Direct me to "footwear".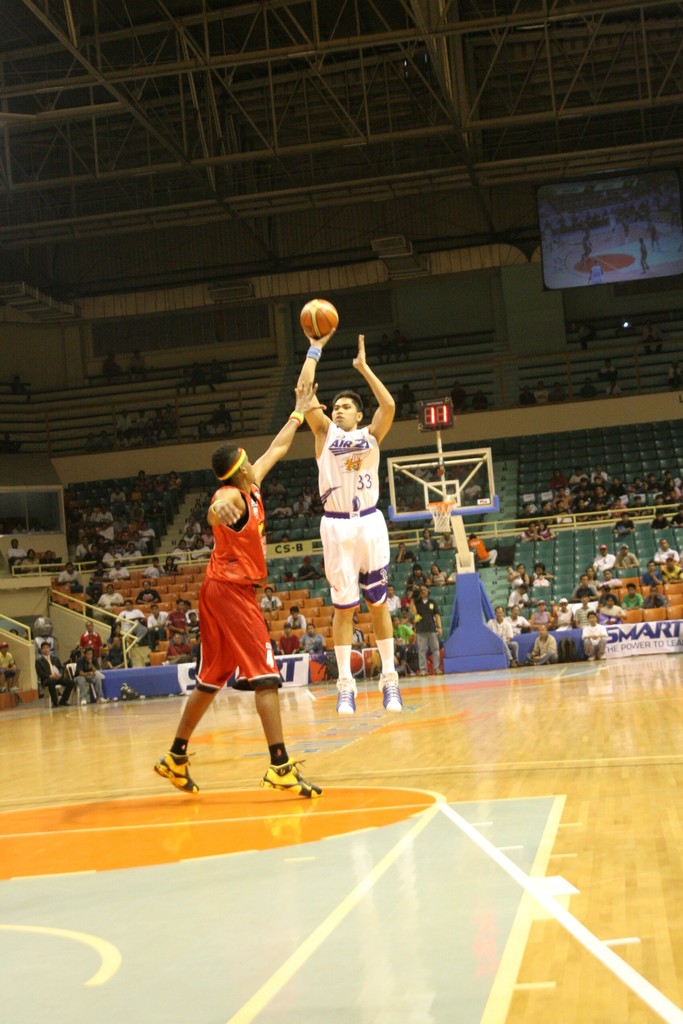
Direction: box=[247, 749, 313, 808].
